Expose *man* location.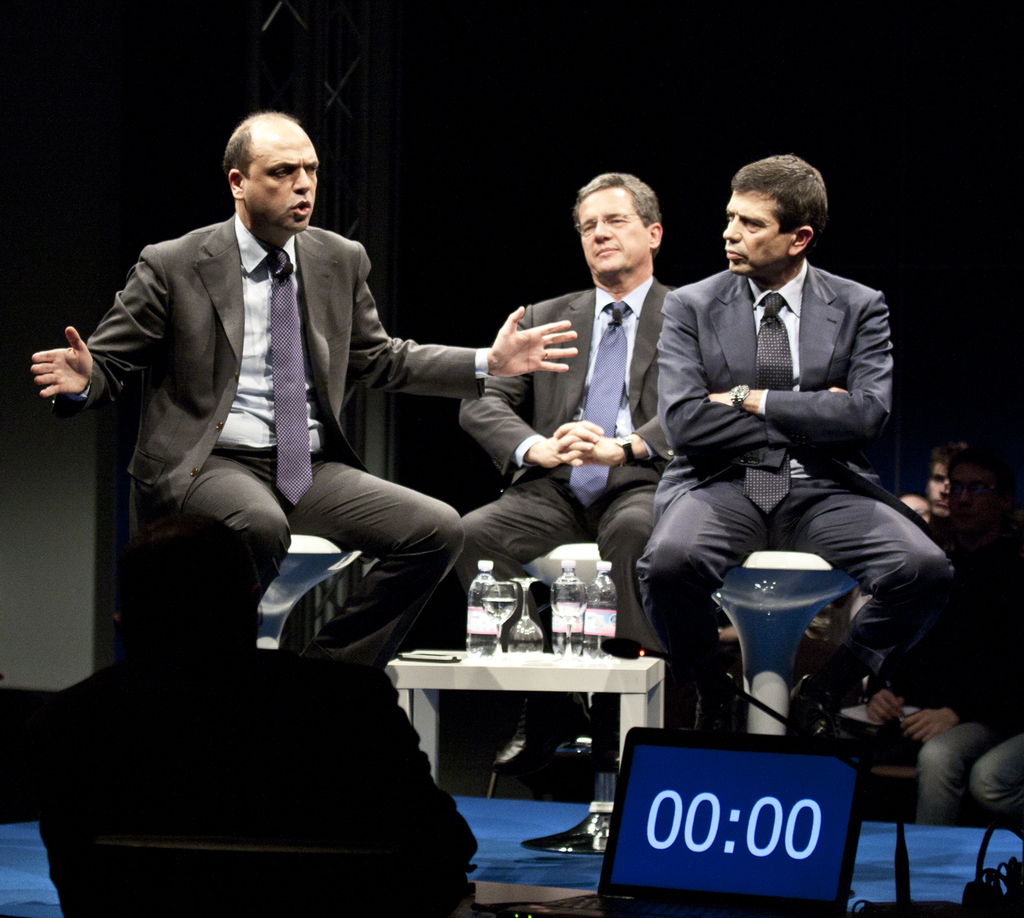
Exposed at [x1=461, y1=173, x2=676, y2=771].
